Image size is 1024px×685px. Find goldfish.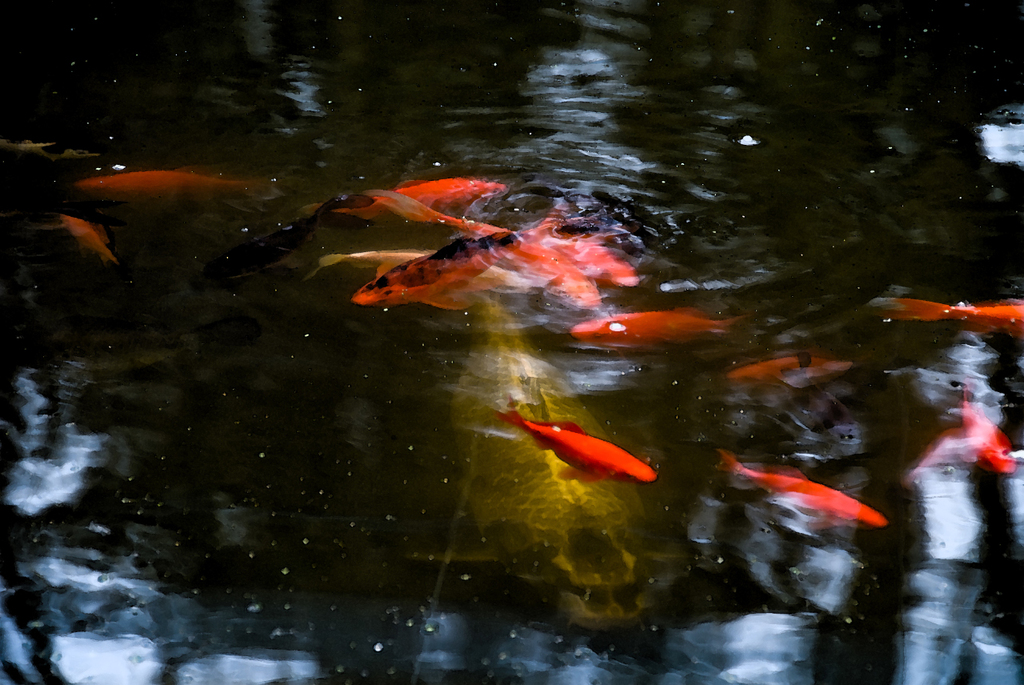
[494, 415, 657, 483].
